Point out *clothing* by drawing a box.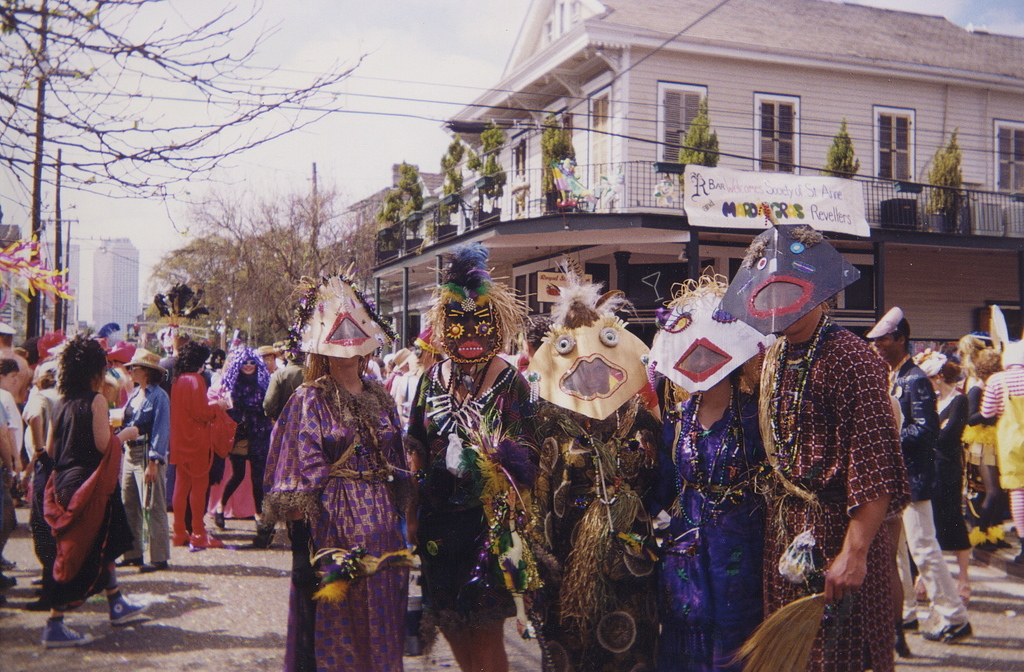
<region>978, 360, 1023, 544</region>.
